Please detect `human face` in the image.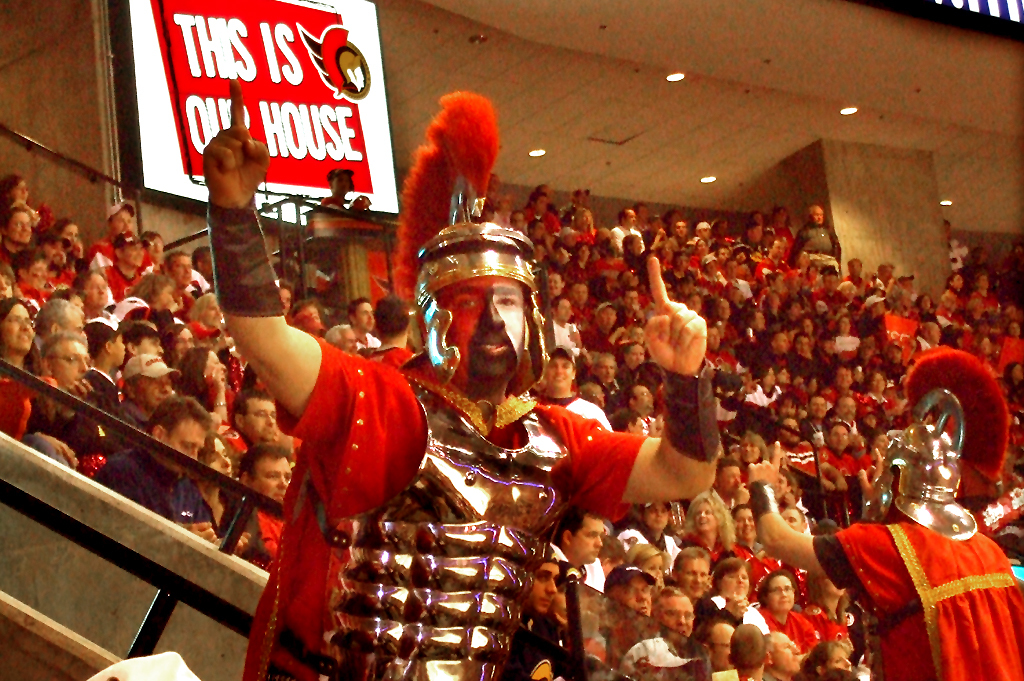
(x1=722, y1=567, x2=750, y2=599).
